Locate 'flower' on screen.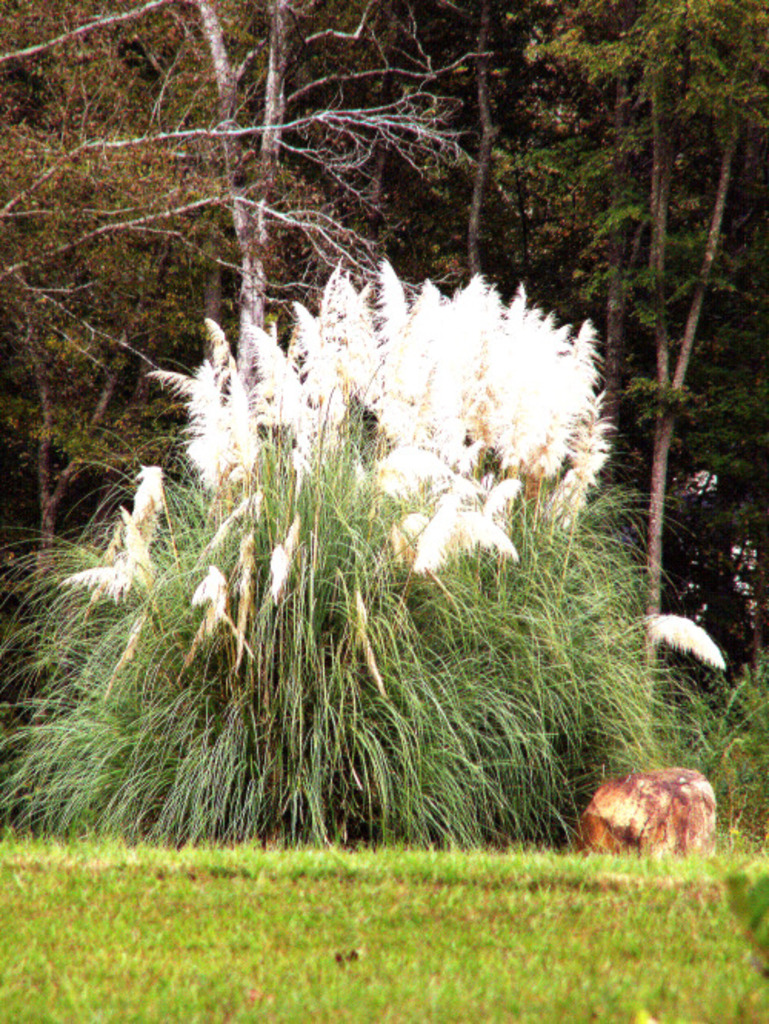
On screen at 172, 564, 235, 684.
